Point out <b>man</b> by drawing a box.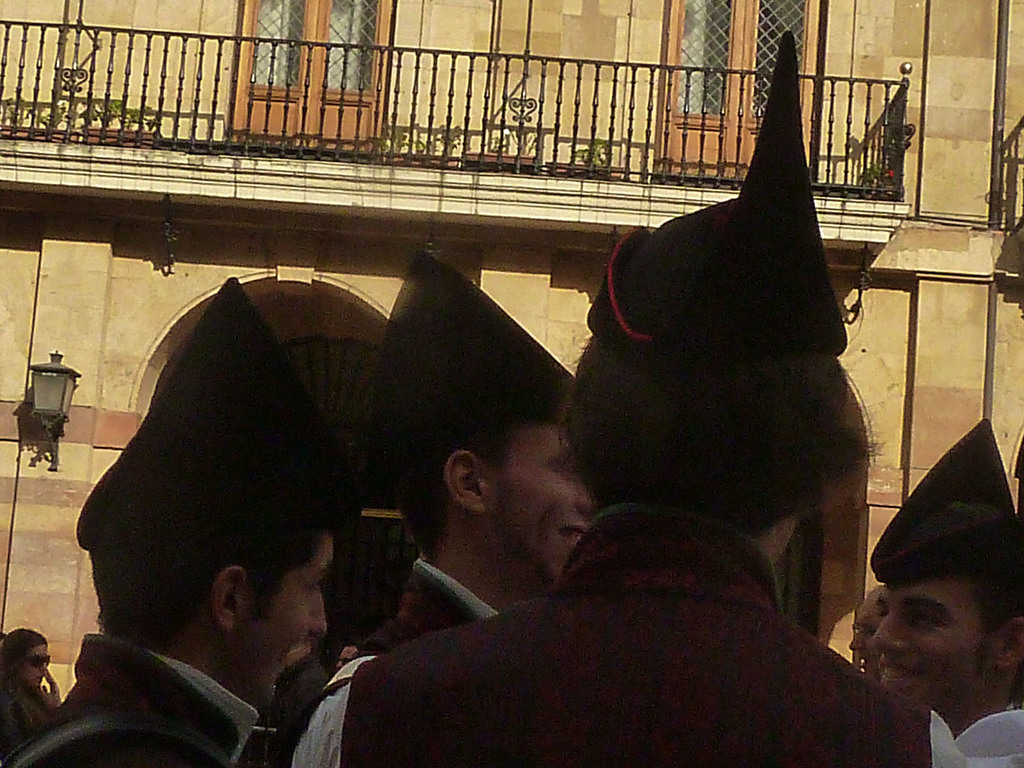
(849, 589, 882, 680).
